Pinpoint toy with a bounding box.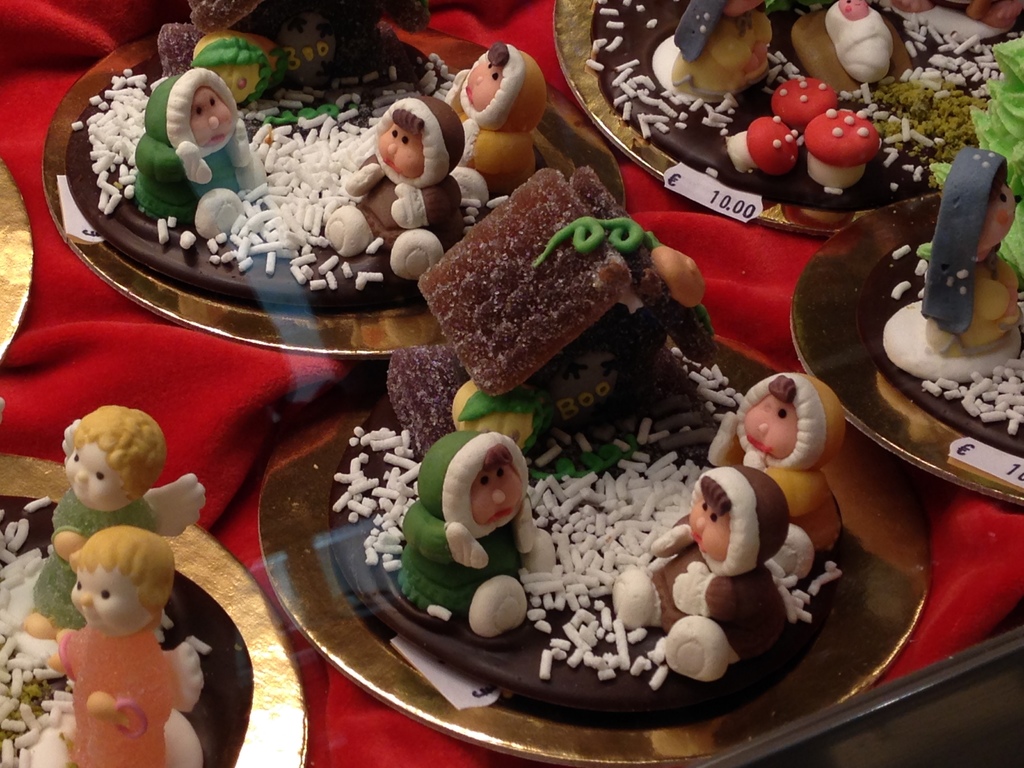
x1=770, y1=75, x2=869, y2=125.
